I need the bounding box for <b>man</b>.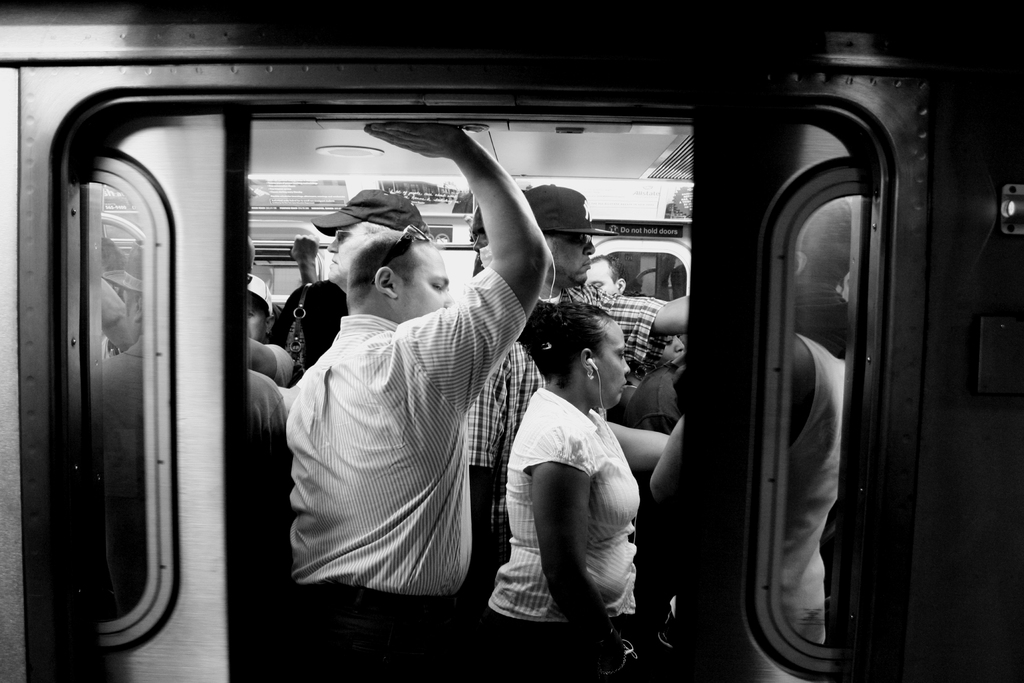
Here it is: [244, 272, 292, 389].
